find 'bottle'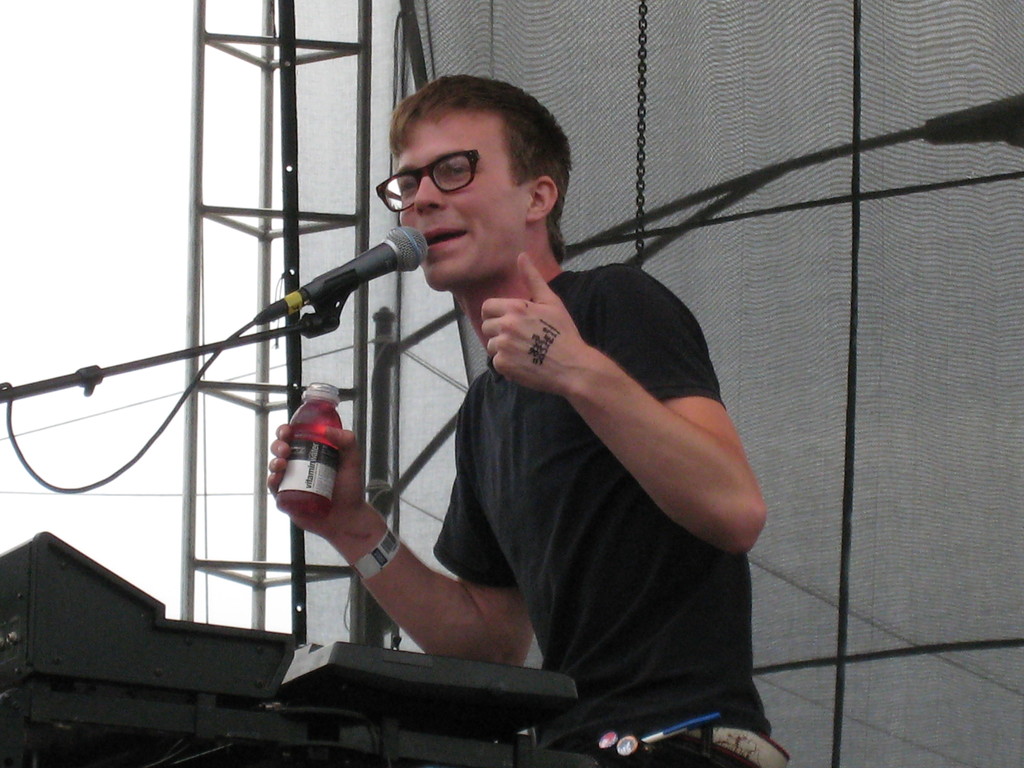
<region>275, 380, 344, 516</region>
